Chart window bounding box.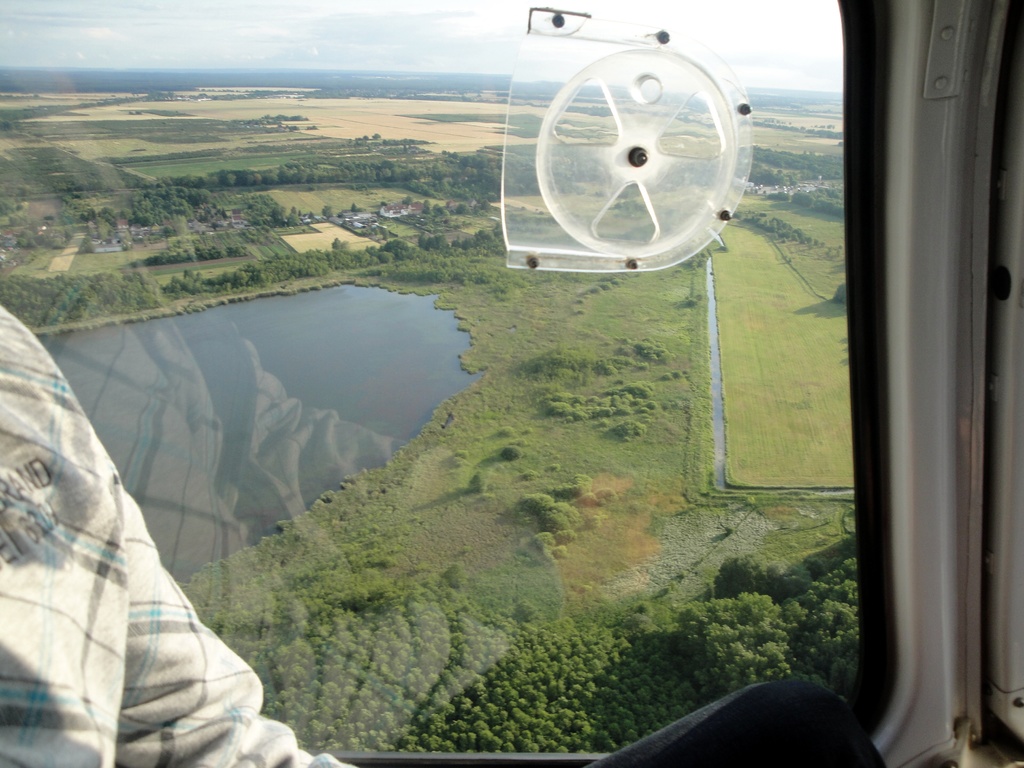
Charted: 207,0,1006,691.
